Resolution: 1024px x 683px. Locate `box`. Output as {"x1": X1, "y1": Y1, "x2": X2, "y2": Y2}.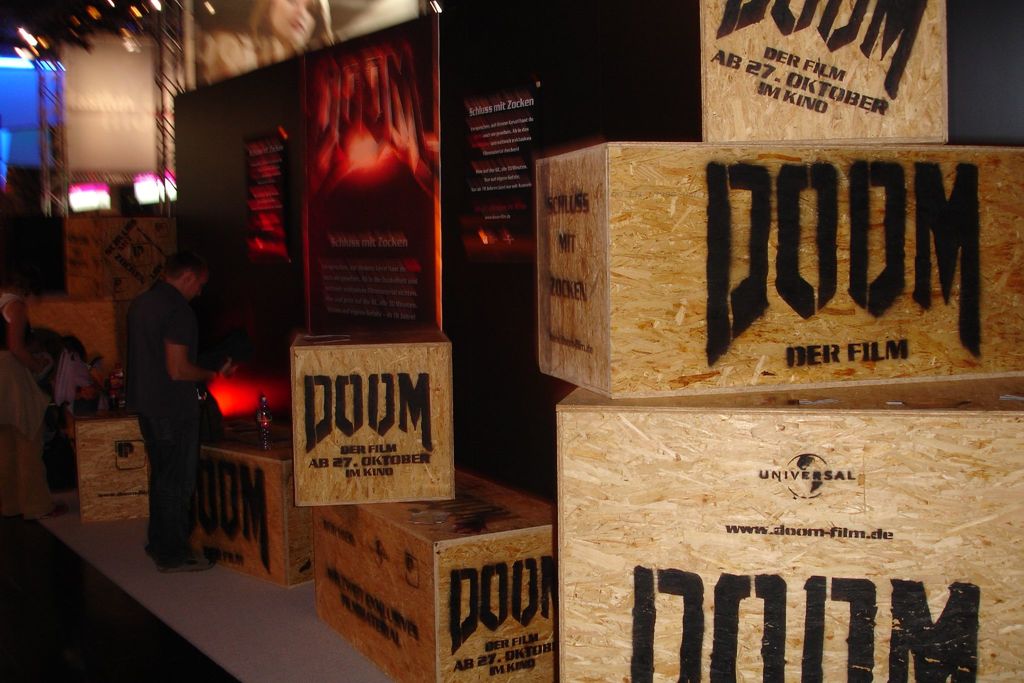
{"x1": 536, "y1": 142, "x2": 1023, "y2": 400}.
